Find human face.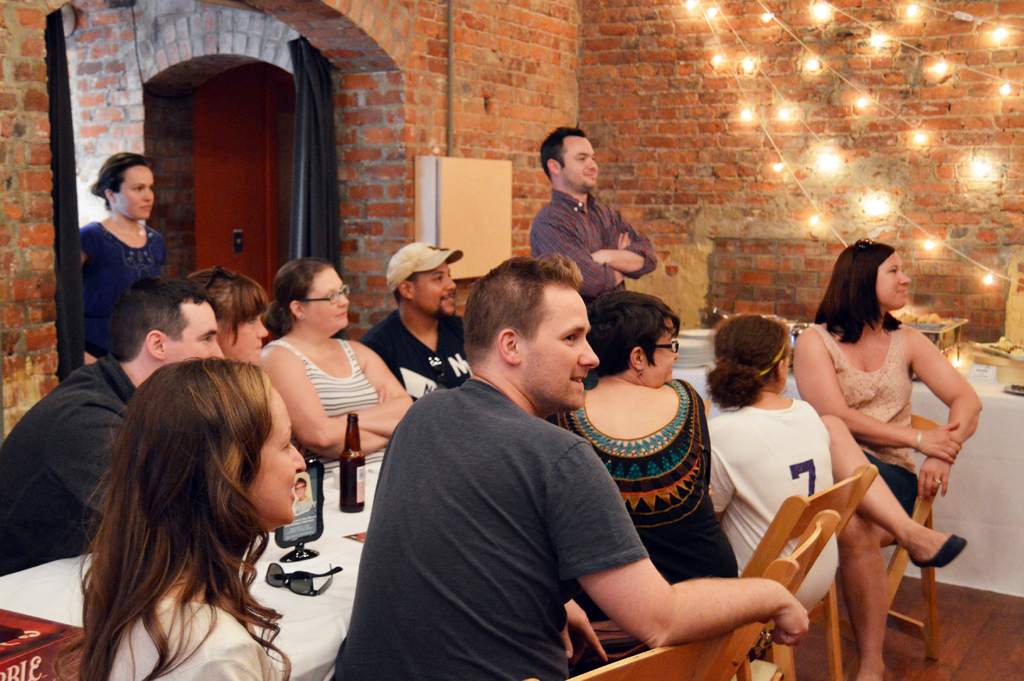
pyautogui.locateOnScreen(637, 322, 682, 379).
